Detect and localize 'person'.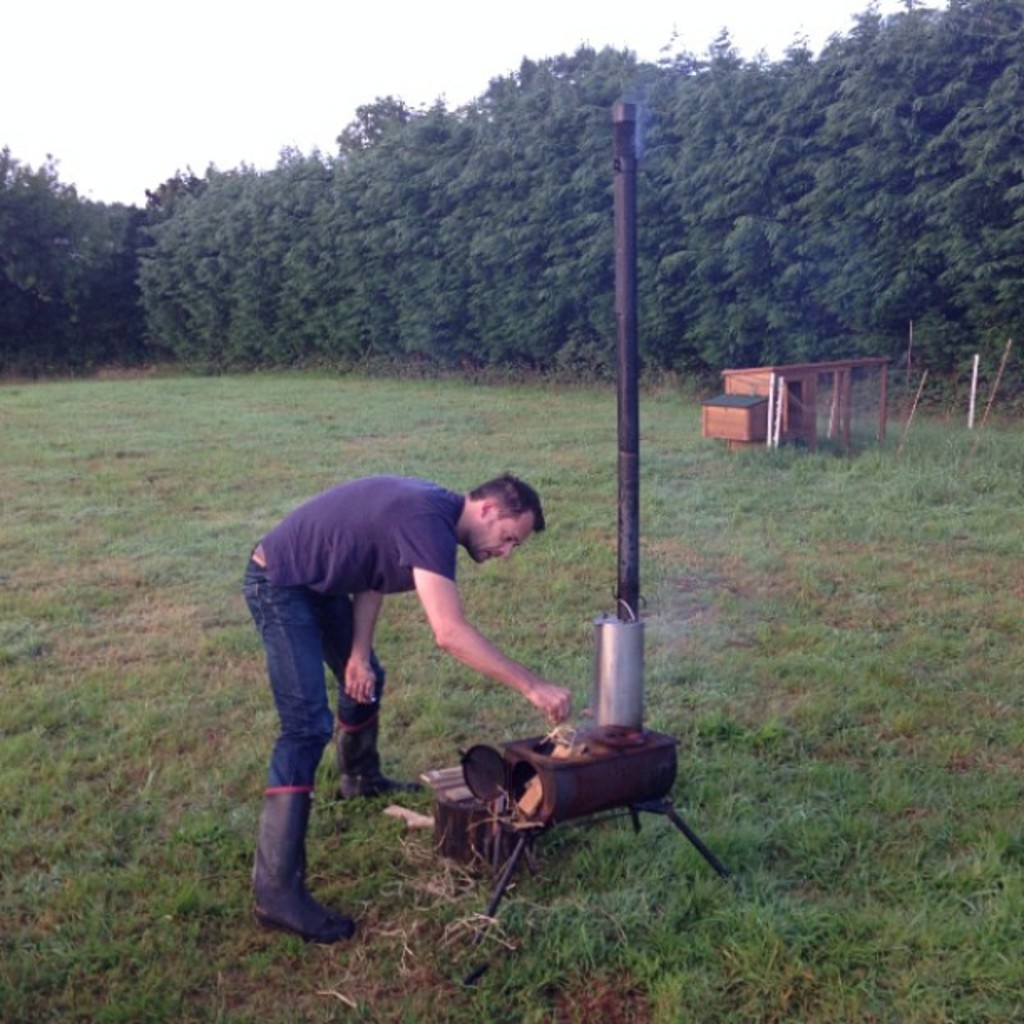
Localized at 241/437/584/904.
